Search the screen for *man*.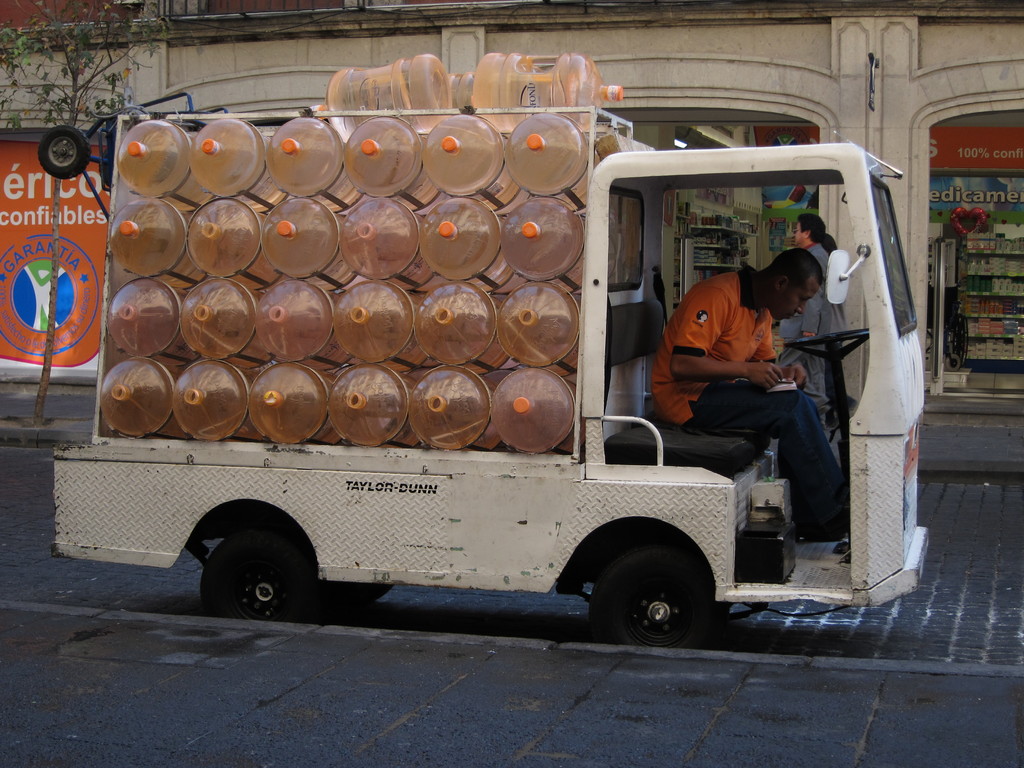
Found at 739:218:855:409.
